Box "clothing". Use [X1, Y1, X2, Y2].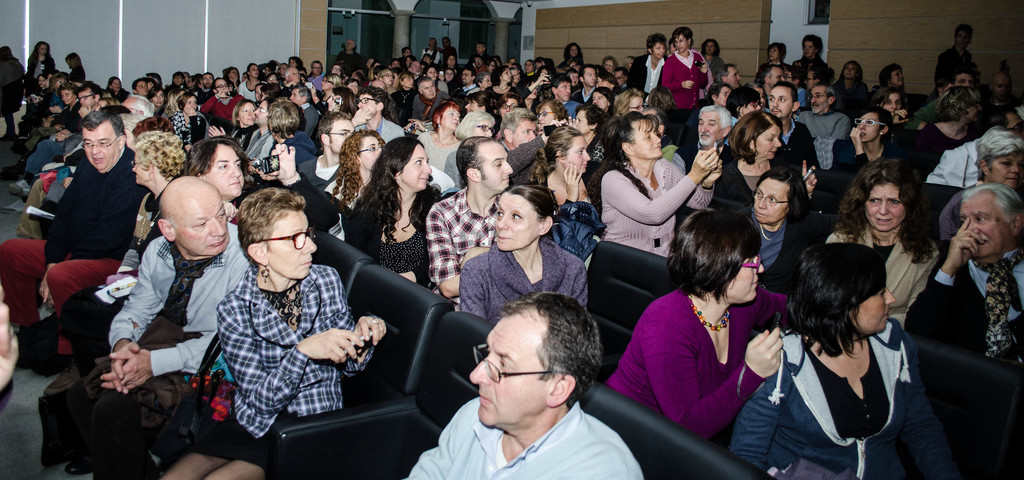
[824, 222, 938, 322].
